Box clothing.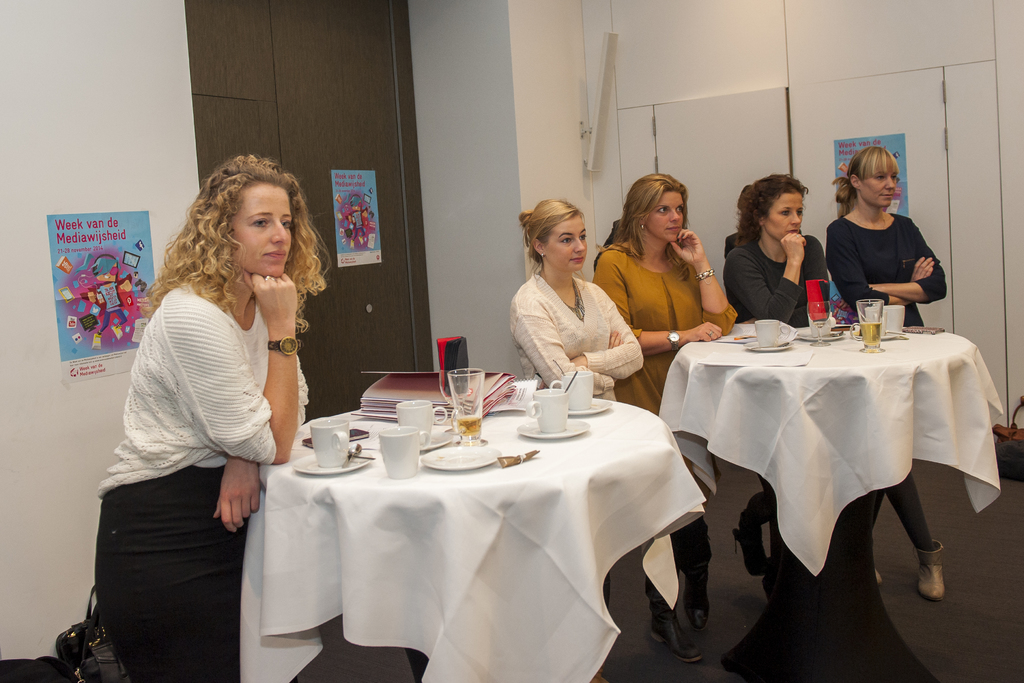
crop(722, 226, 941, 547).
